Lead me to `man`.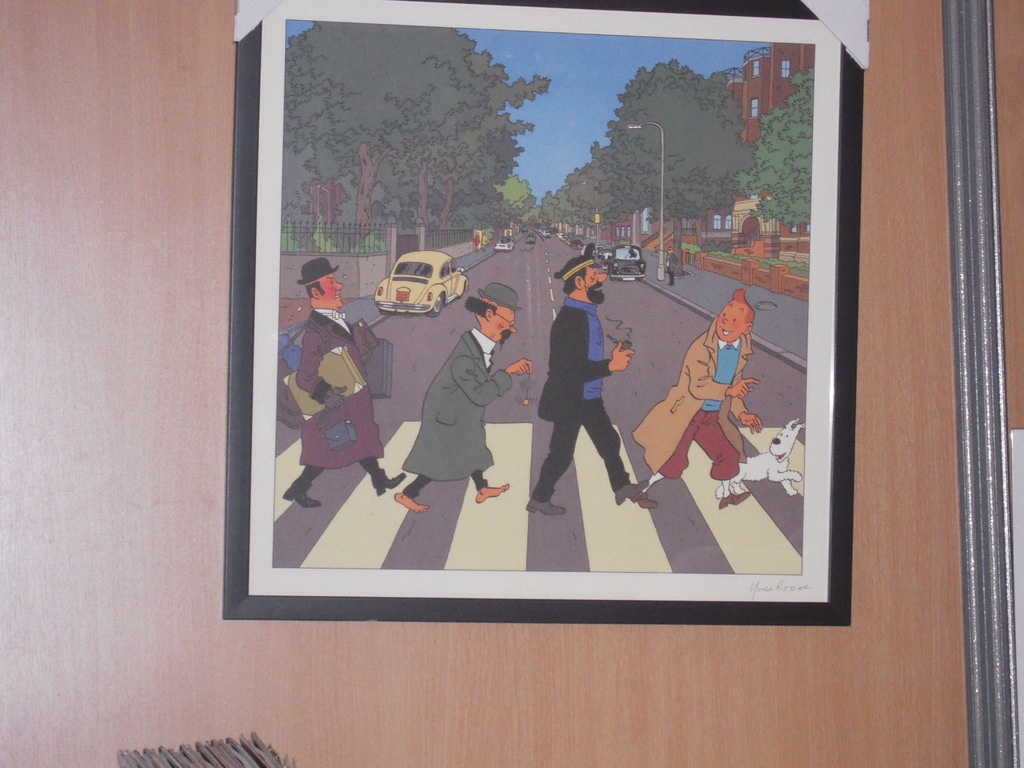
Lead to l=525, t=259, r=643, b=515.
